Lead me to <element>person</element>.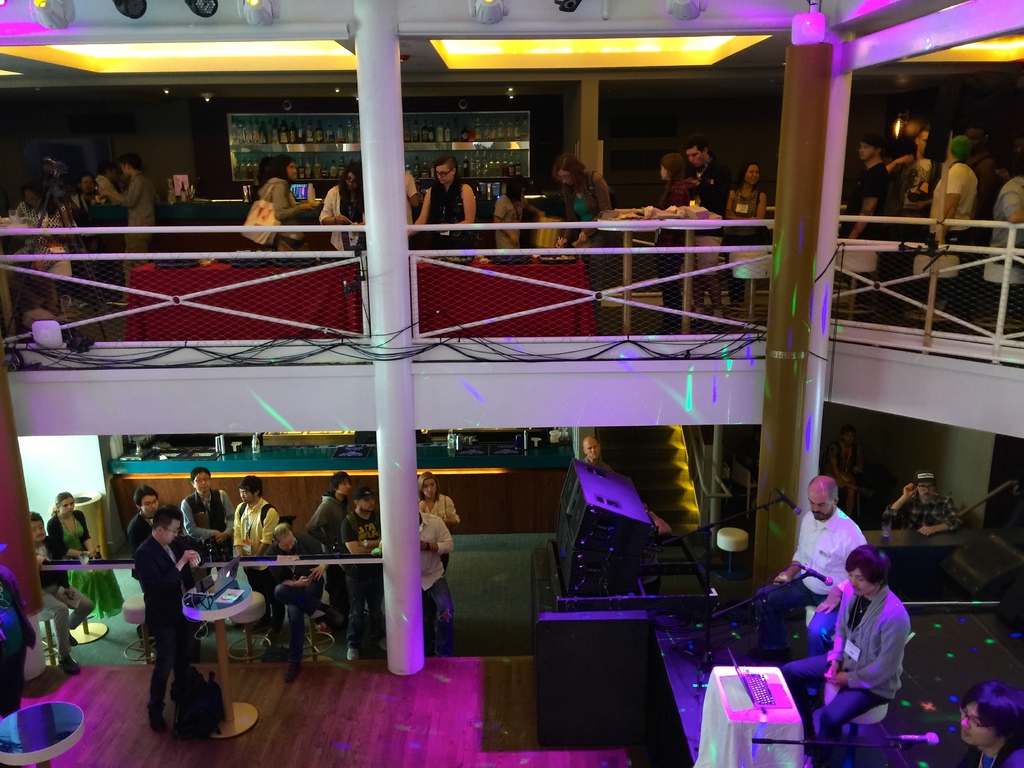
Lead to <region>127, 481, 221, 760</region>.
